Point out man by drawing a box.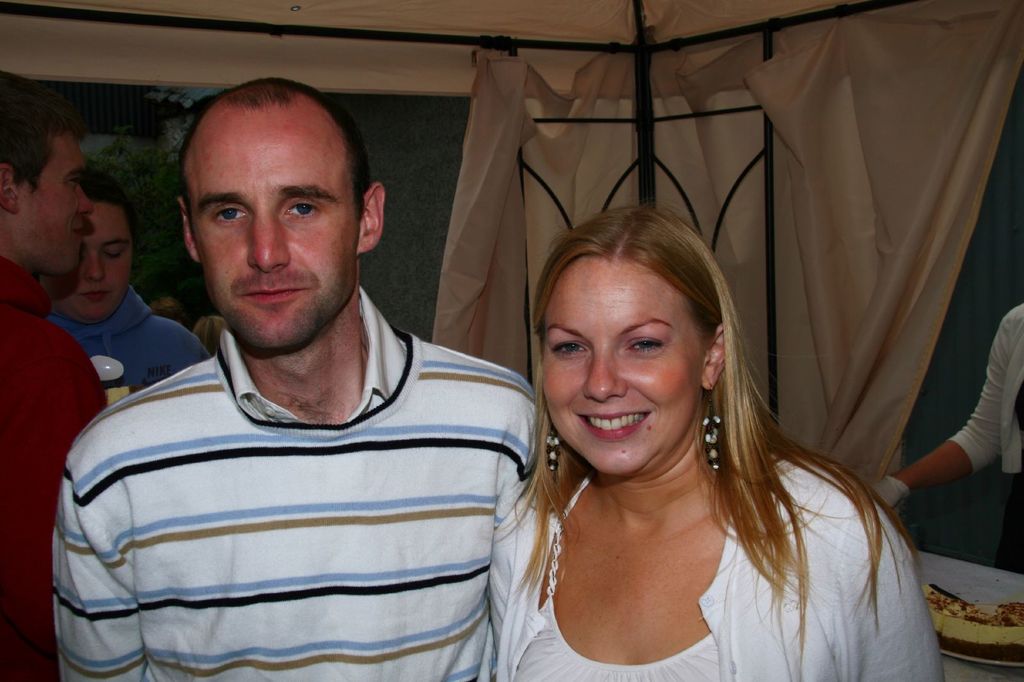
(left=0, top=63, right=106, bottom=681).
